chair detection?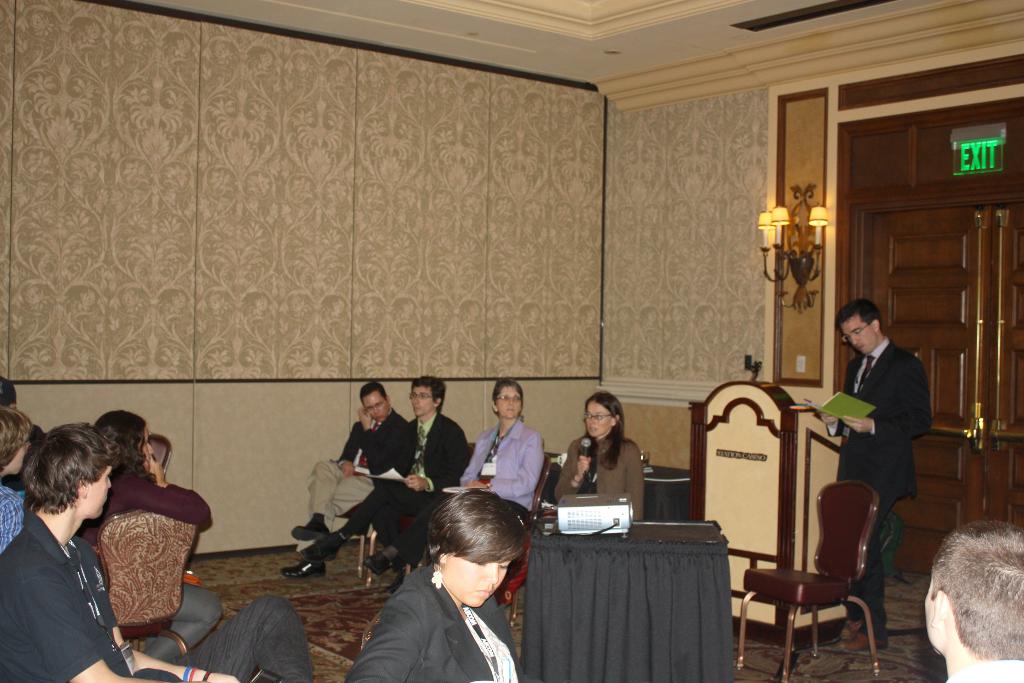
728:410:916:679
